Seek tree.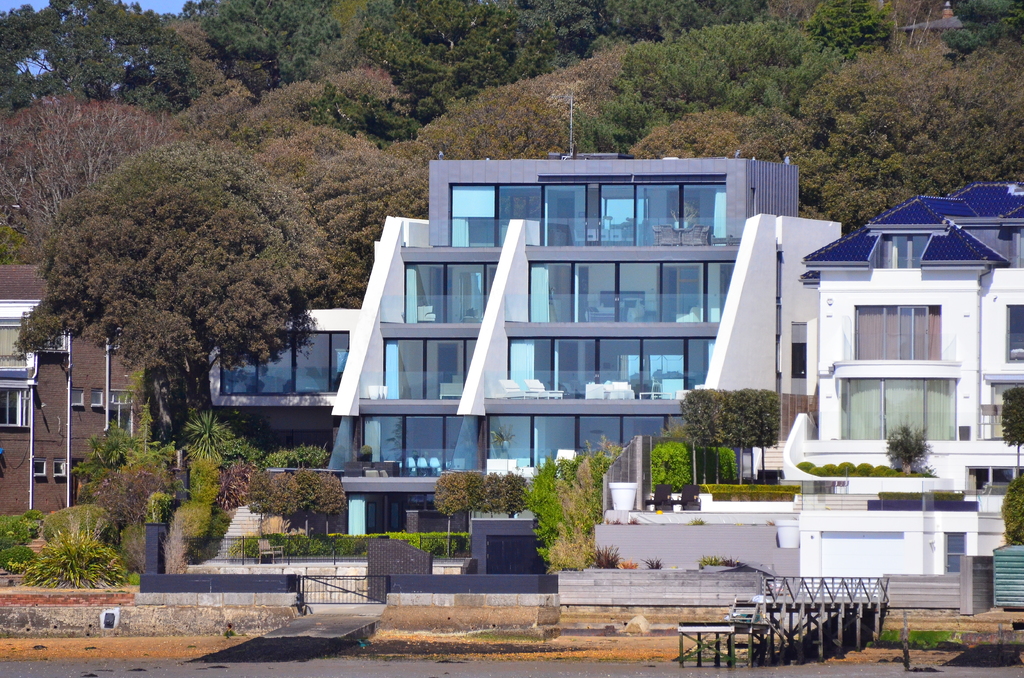
detection(997, 387, 1023, 471).
